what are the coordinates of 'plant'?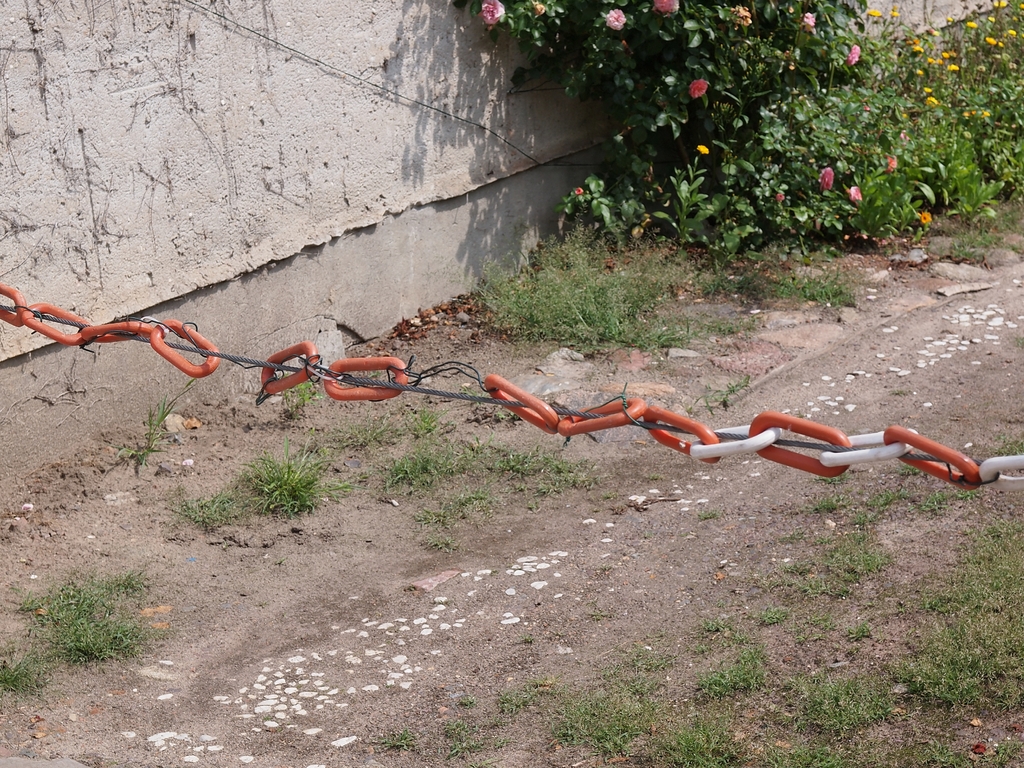
box(778, 505, 884, 595).
